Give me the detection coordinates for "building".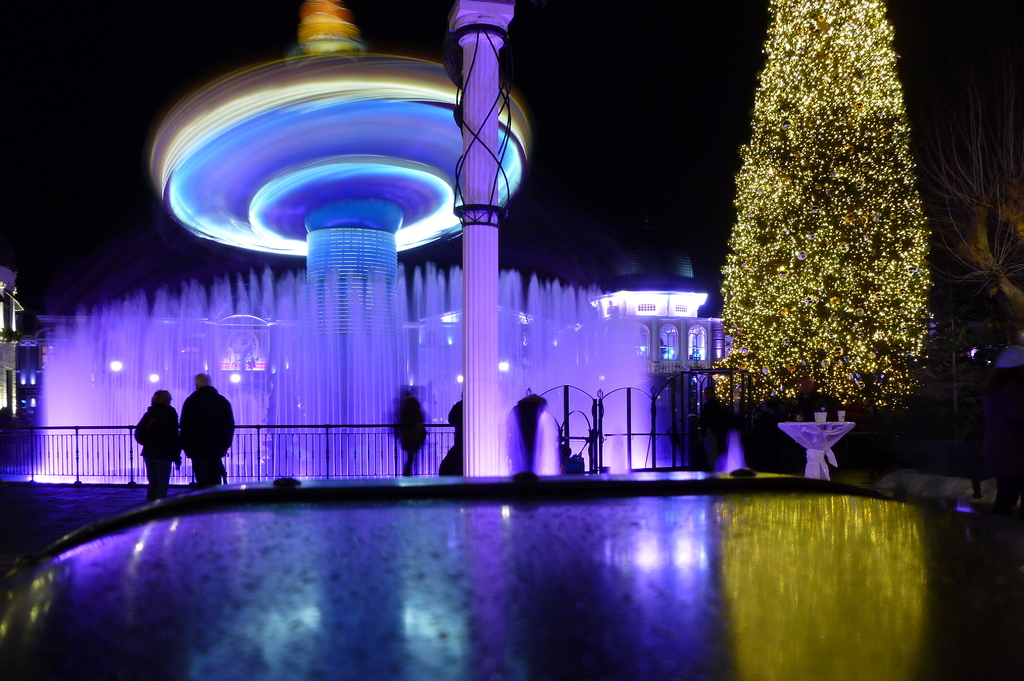
BBox(585, 274, 726, 372).
